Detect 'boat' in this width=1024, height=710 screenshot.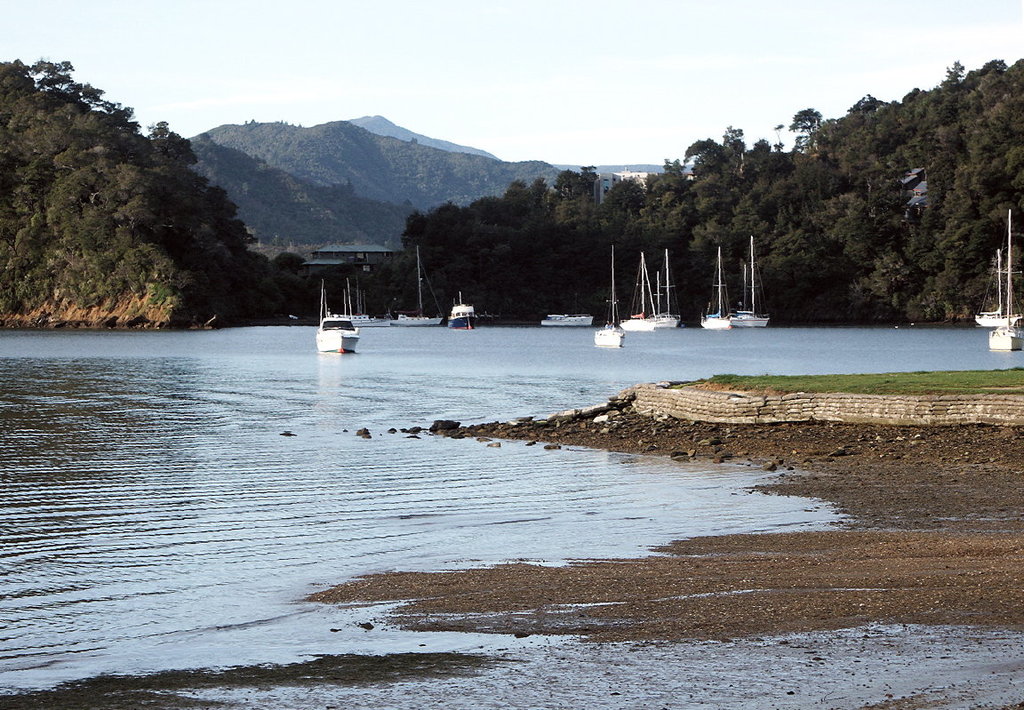
Detection: (318, 278, 349, 351).
